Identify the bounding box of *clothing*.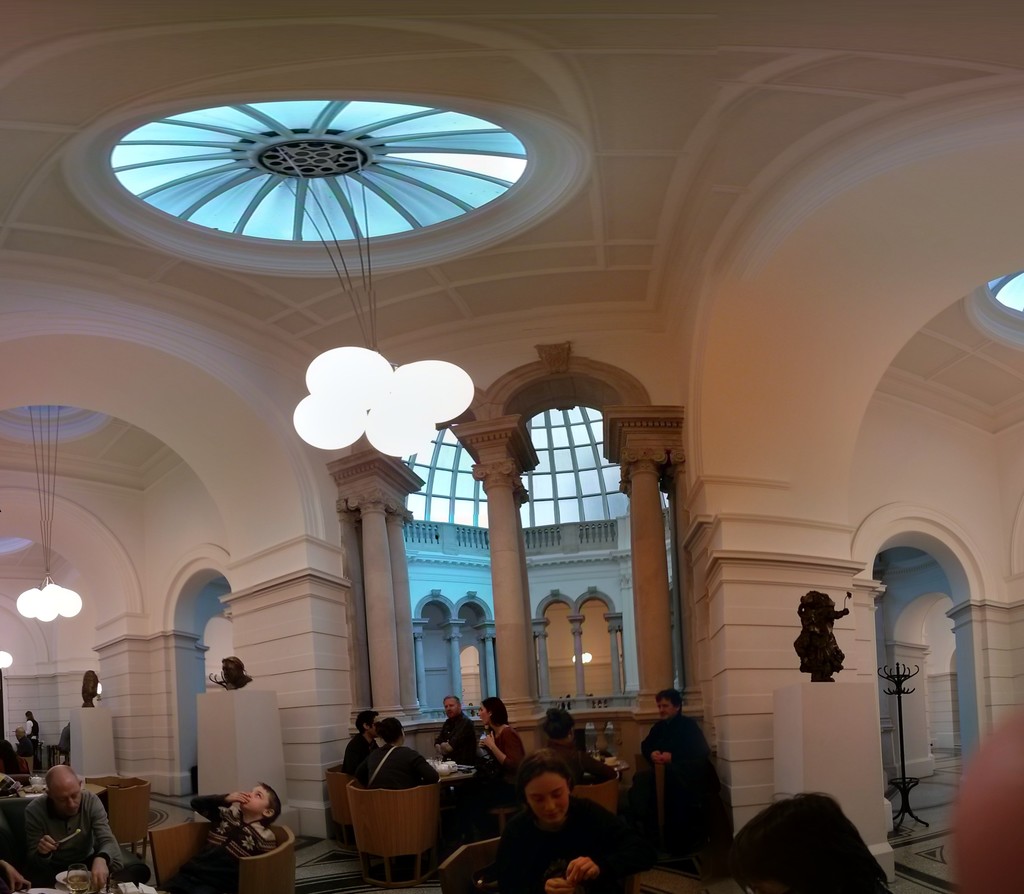
bbox=(165, 794, 274, 893).
